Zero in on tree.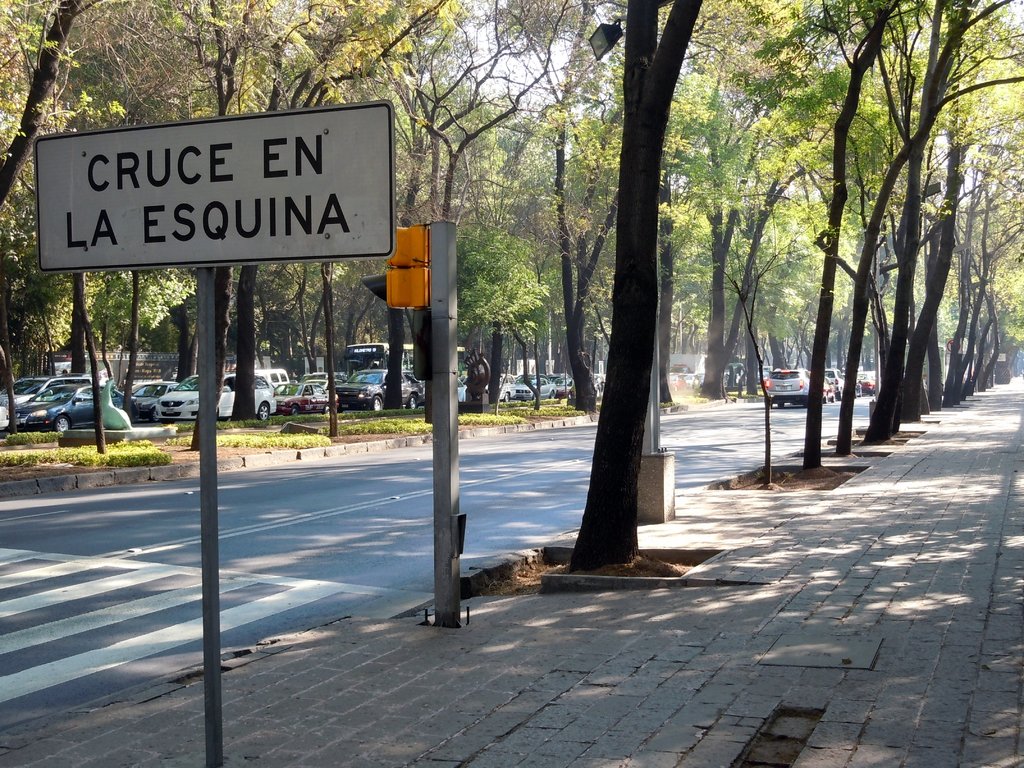
Zeroed in: 904, 0, 1023, 442.
